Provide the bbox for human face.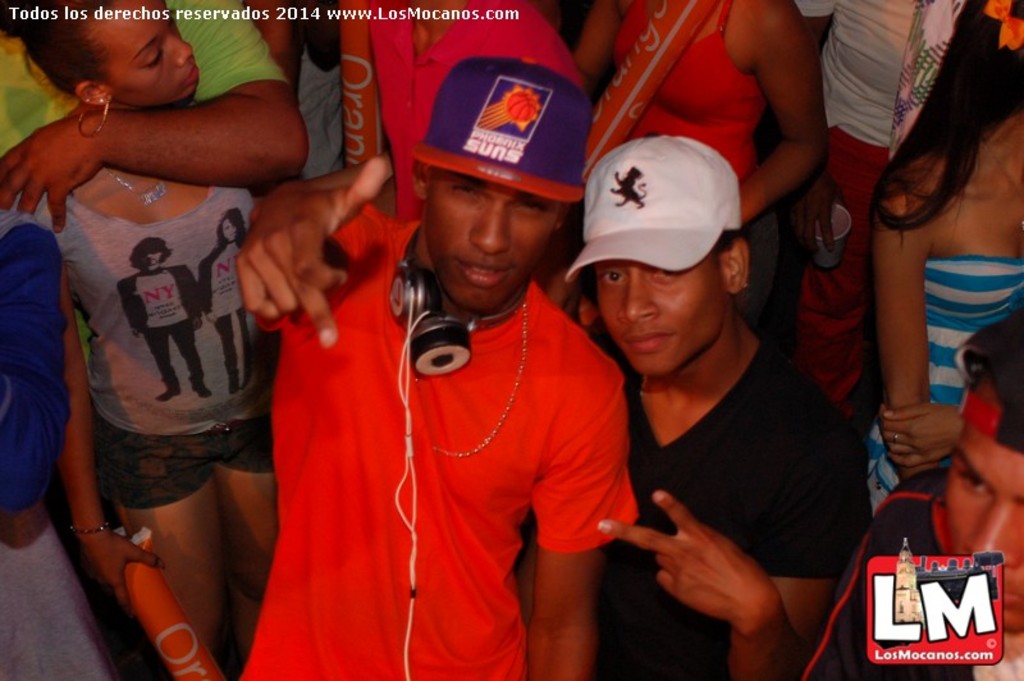
90:0:200:104.
